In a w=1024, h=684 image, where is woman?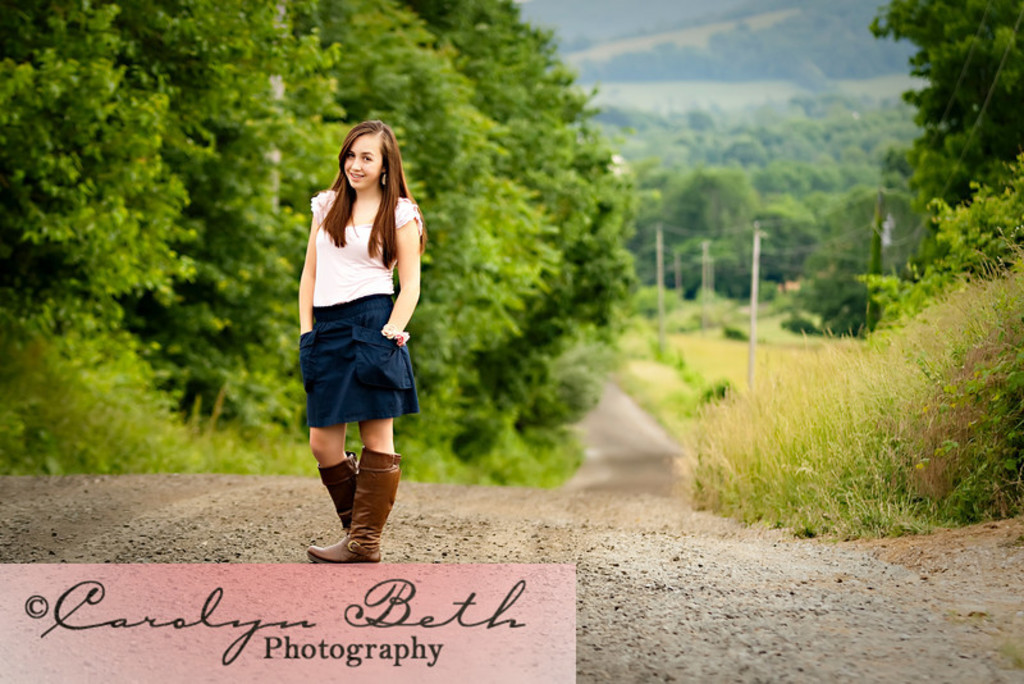
296 119 429 566.
